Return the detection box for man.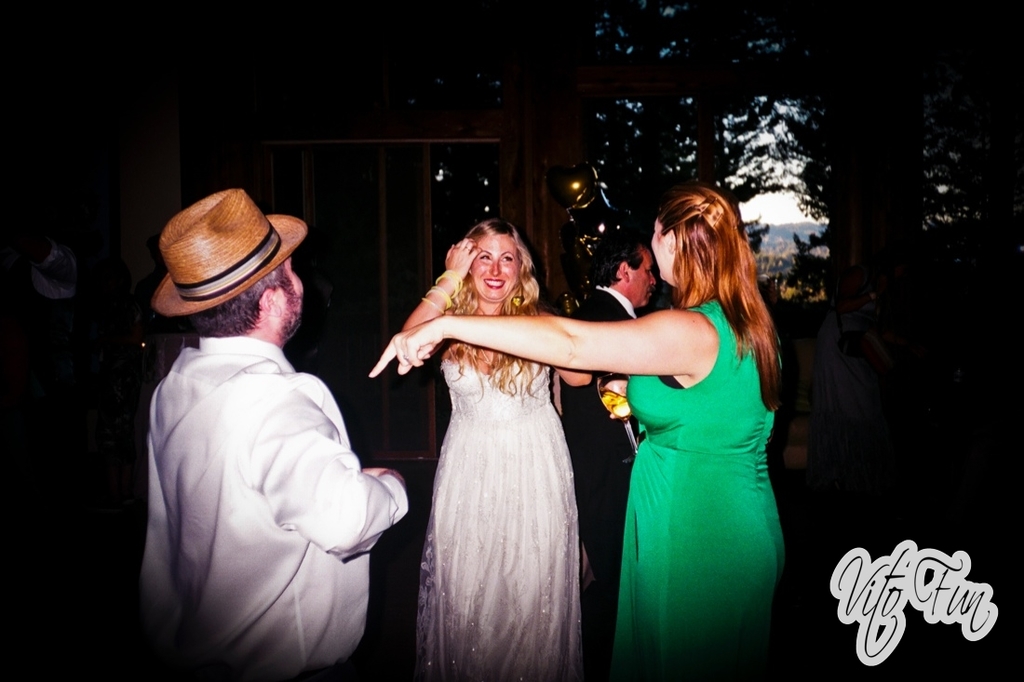
x1=557, y1=234, x2=657, y2=602.
